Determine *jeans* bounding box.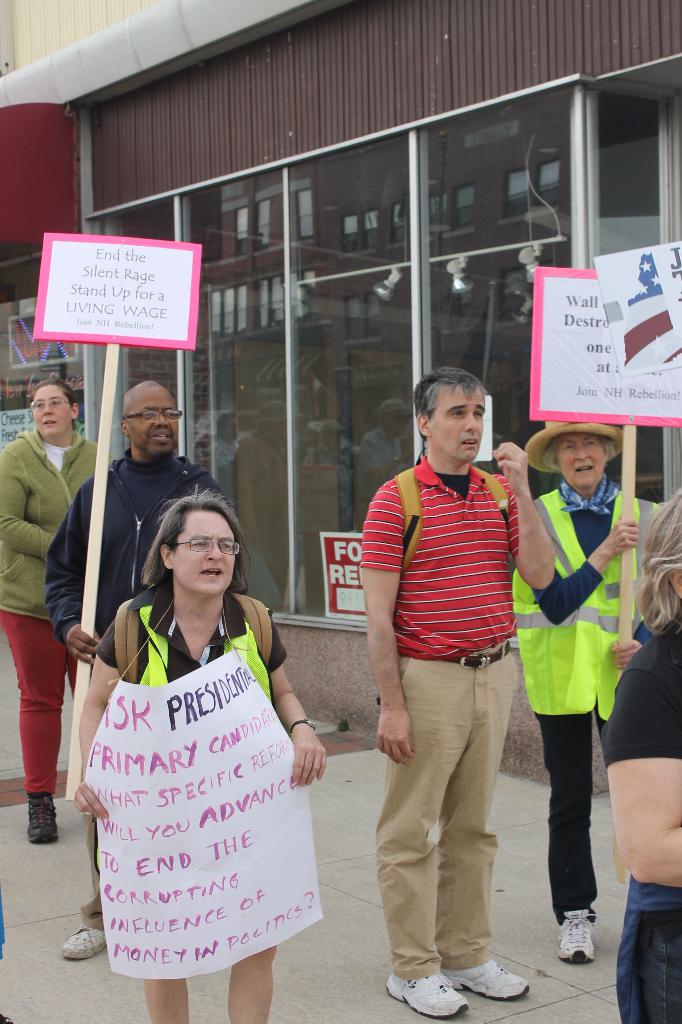
Determined: [373,654,530,1006].
